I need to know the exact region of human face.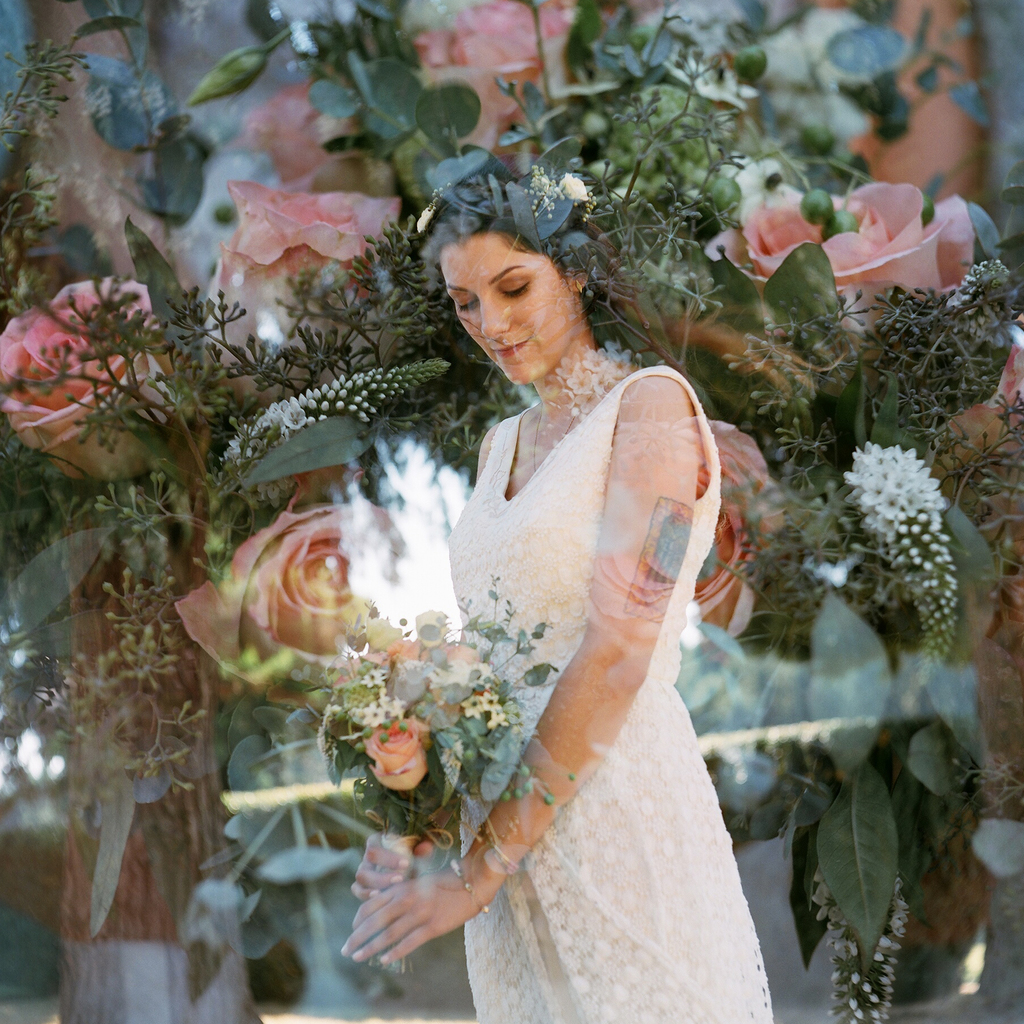
Region: Rect(436, 237, 586, 383).
